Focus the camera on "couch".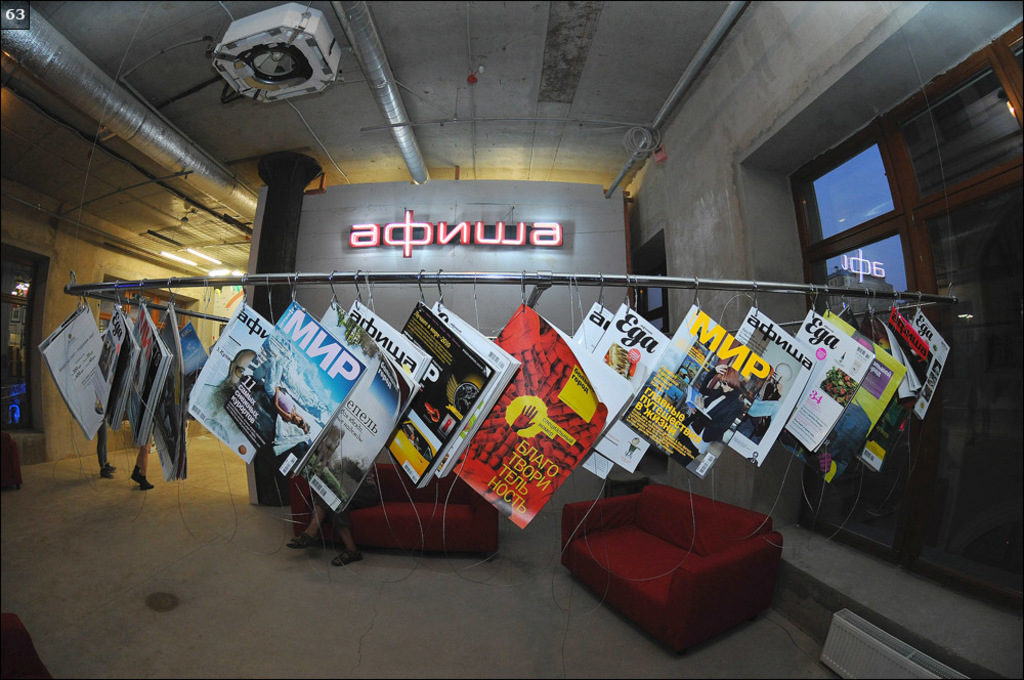
Focus region: 554, 476, 788, 660.
